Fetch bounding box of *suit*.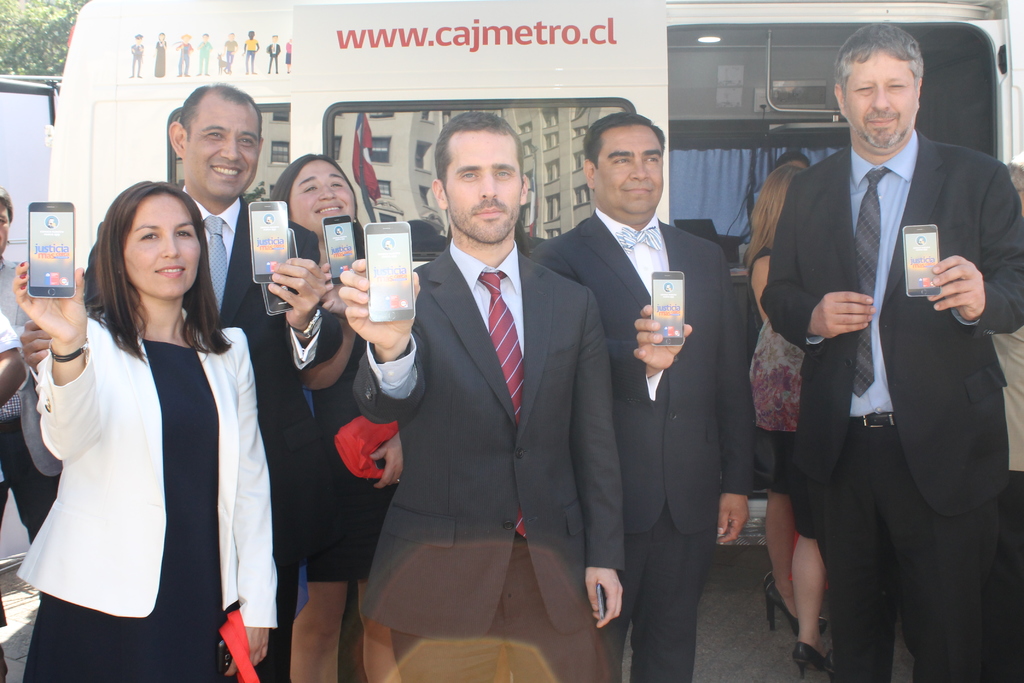
Bbox: left=529, top=209, right=753, bottom=682.
